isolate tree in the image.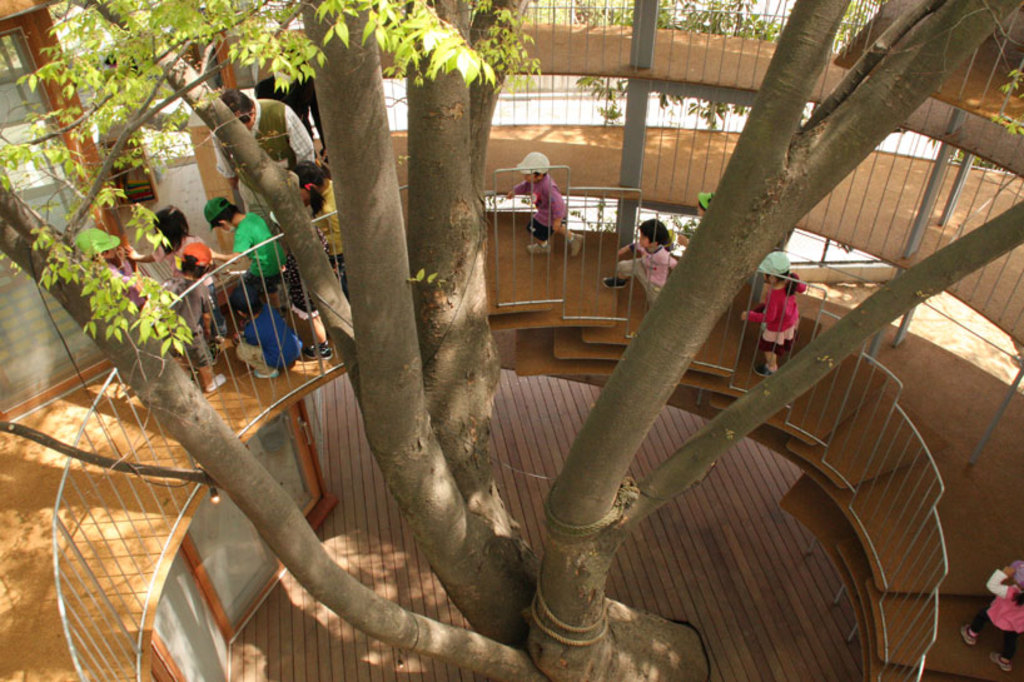
Isolated region: region(0, 0, 1020, 681).
